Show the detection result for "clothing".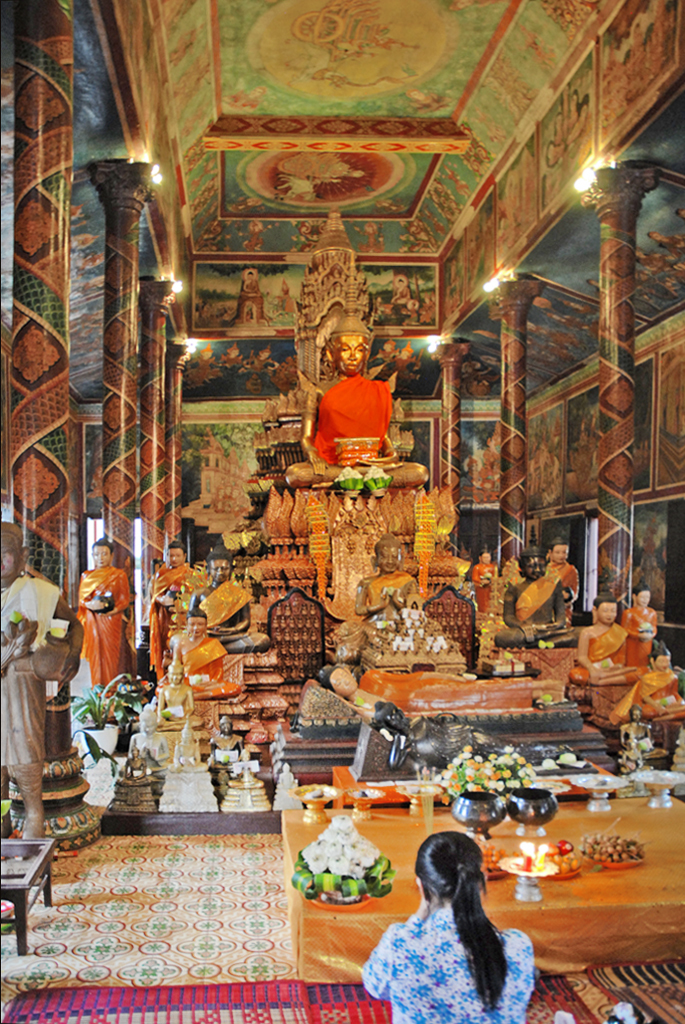
619:604:655:666.
